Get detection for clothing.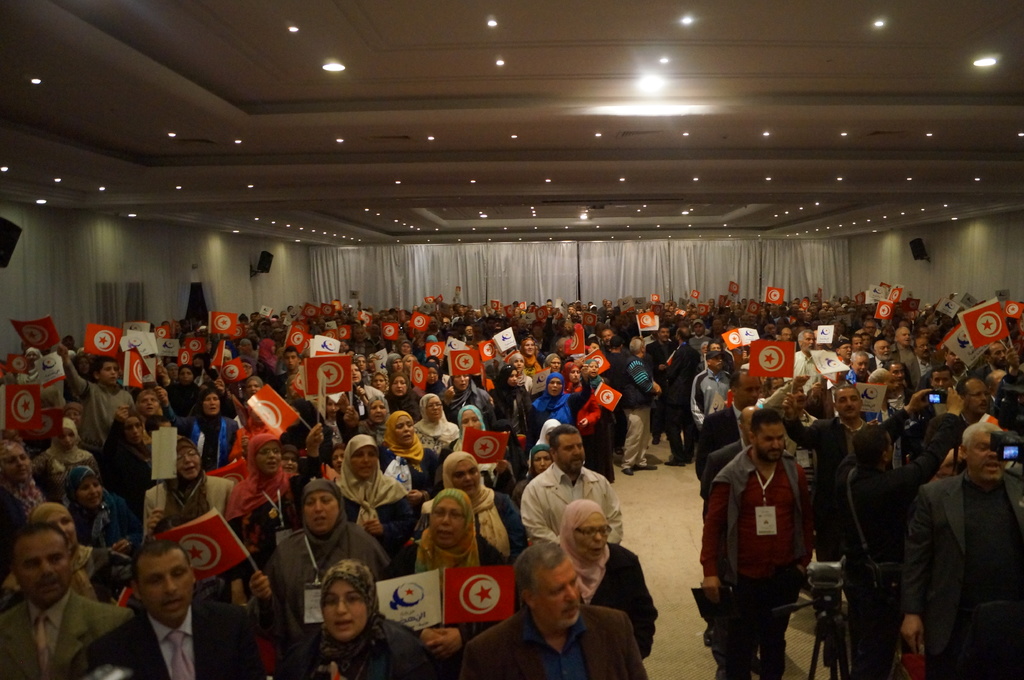
Detection: select_region(817, 462, 943, 674).
